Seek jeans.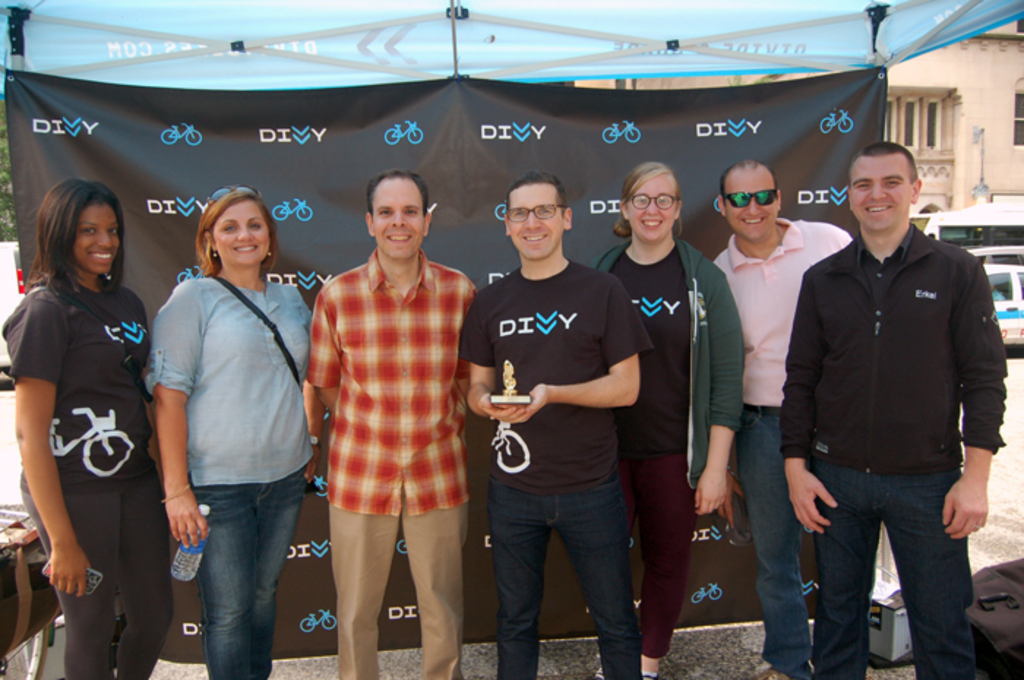
[left=487, top=474, right=638, bottom=679].
